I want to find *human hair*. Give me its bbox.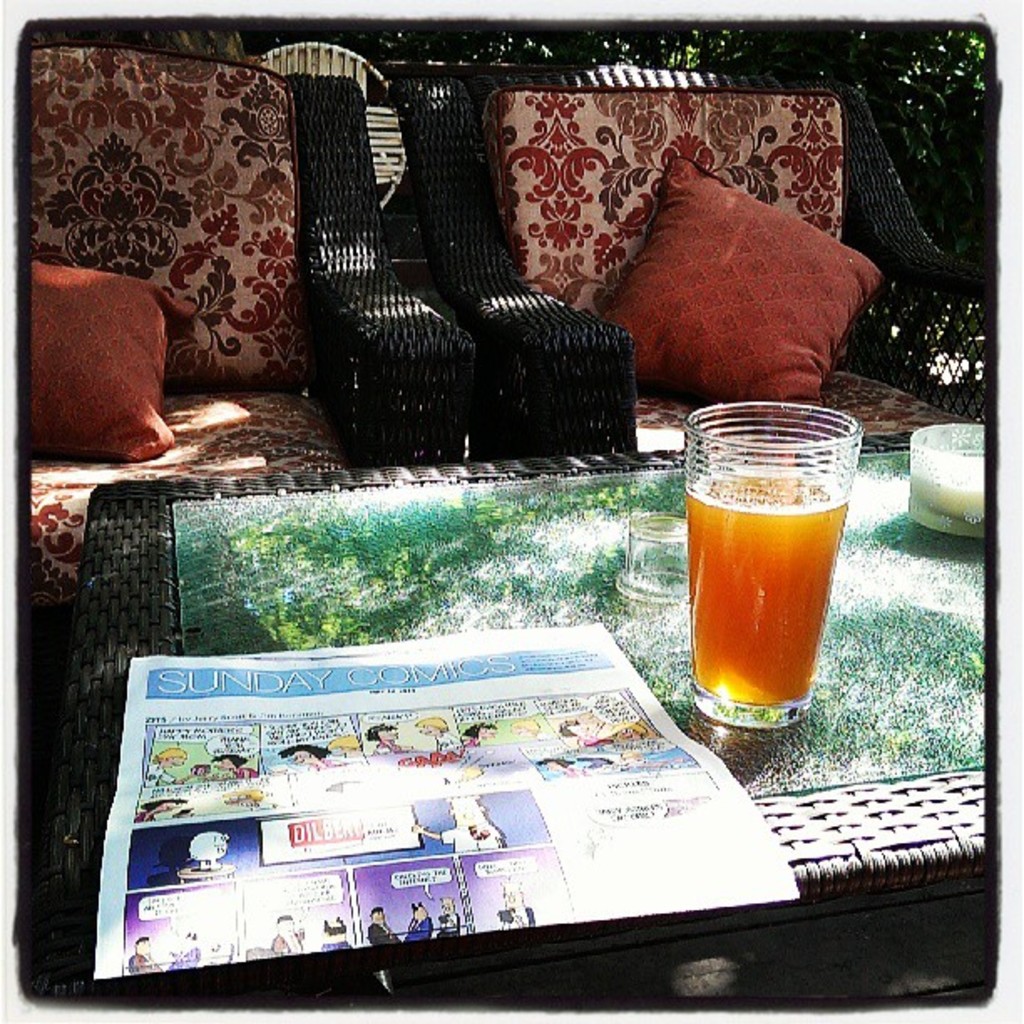
left=226, top=785, right=264, bottom=800.
